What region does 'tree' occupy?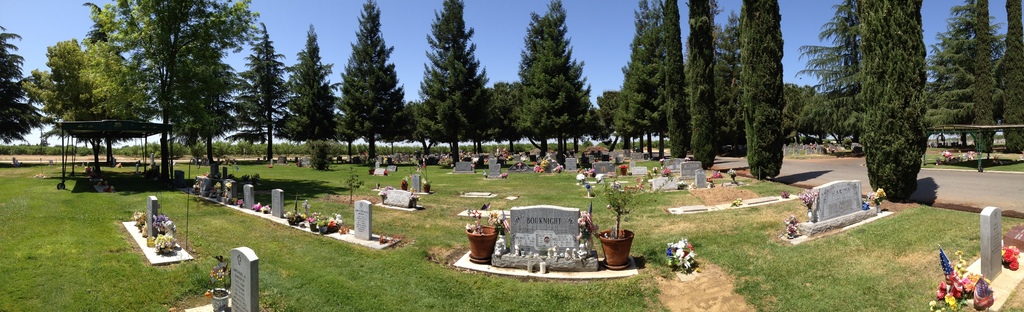
x1=343 y1=0 x2=411 y2=163.
